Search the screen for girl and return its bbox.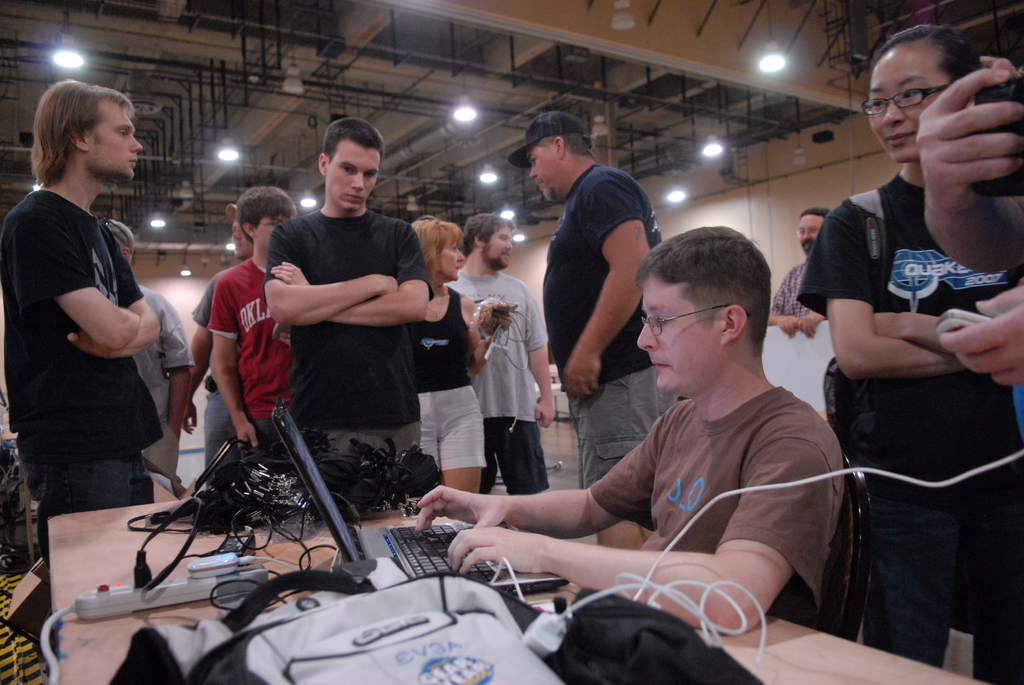
Found: {"left": 799, "top": 24, "right": 1023, "bottom": 682}.
